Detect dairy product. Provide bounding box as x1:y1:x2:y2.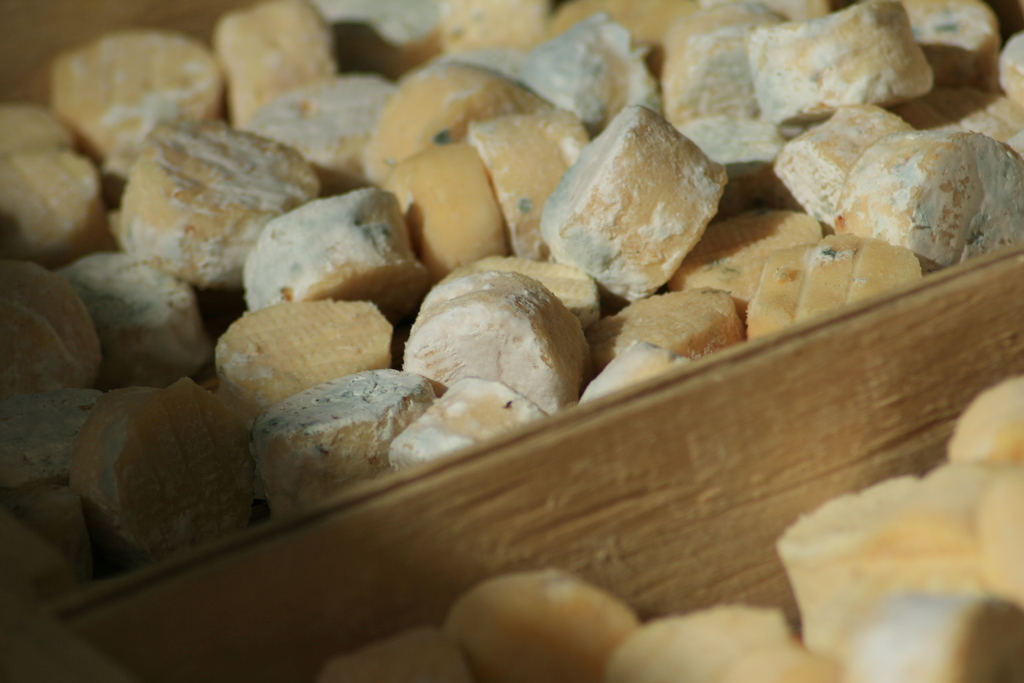
367:74:518:175.
